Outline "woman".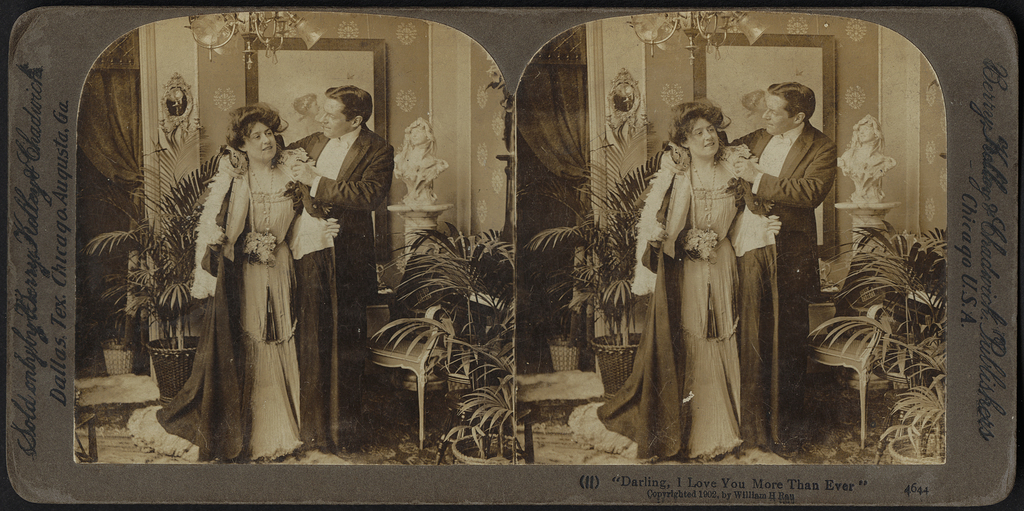
Outline: x1=159 y1=102 x2=342 y2=464.
